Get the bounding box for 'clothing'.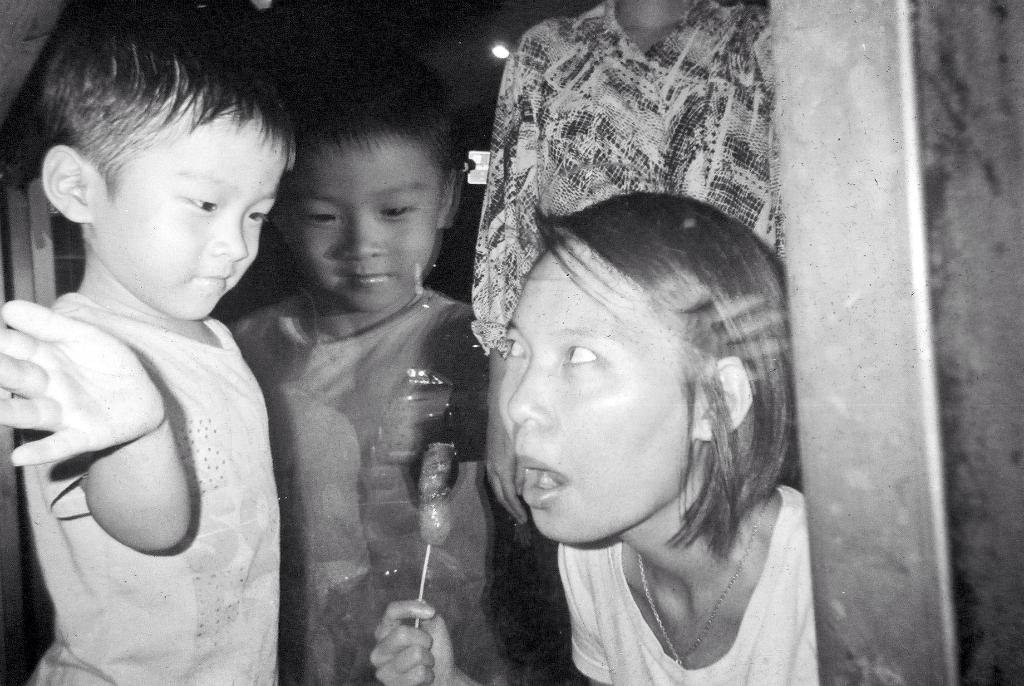
left=557, top=478, right=818, bottom=685.
